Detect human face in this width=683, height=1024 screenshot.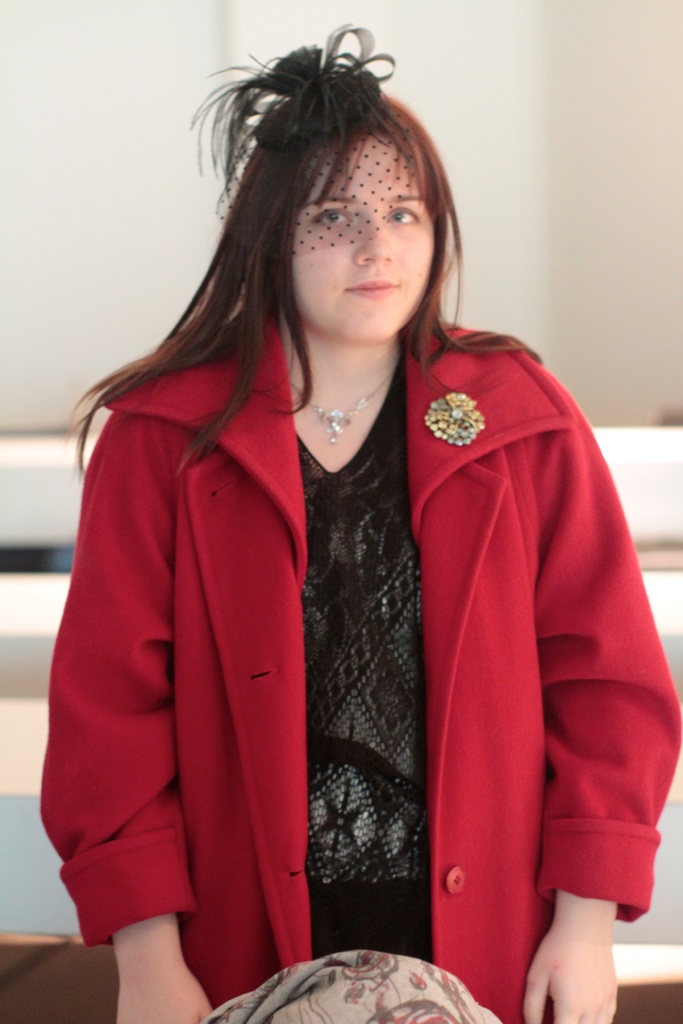
Detection: [x1=292, y1=127, x2=429, y2=342].
